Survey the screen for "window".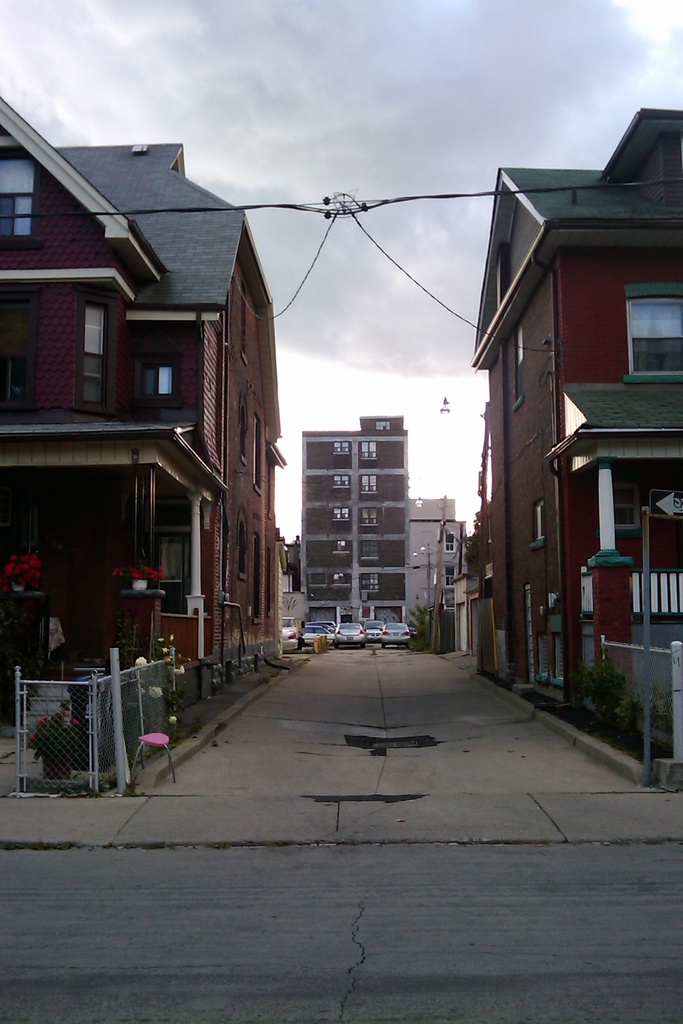
Survey found: <bbox>331, 506, 351, 540</bbox>.
